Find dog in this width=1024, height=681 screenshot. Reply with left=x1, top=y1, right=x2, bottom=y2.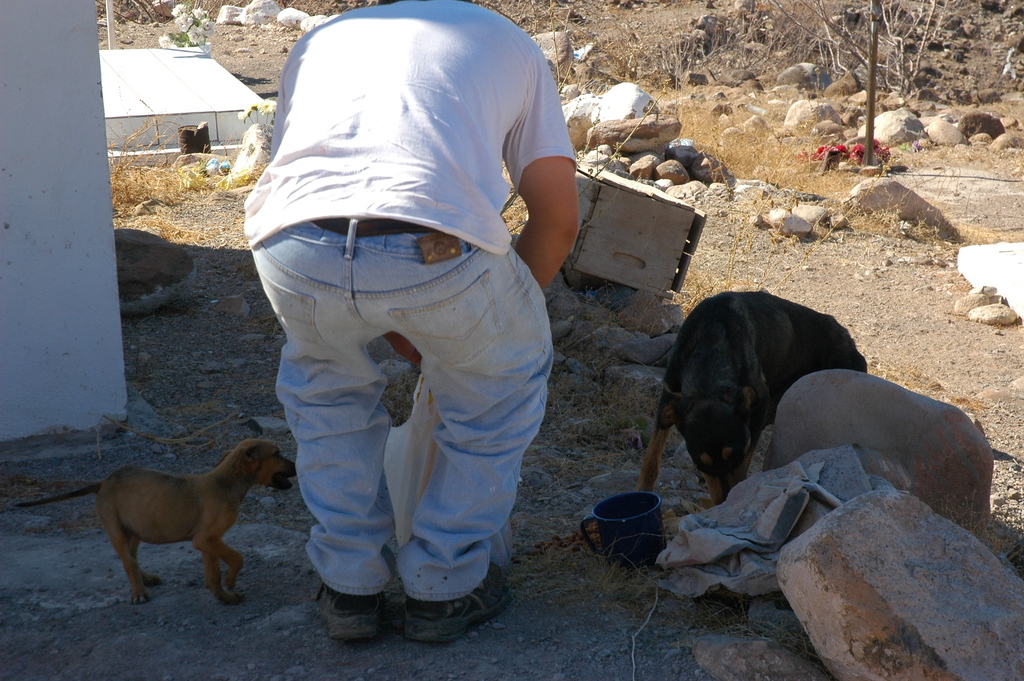
left=634, top=288, right=871, bottom=505.
